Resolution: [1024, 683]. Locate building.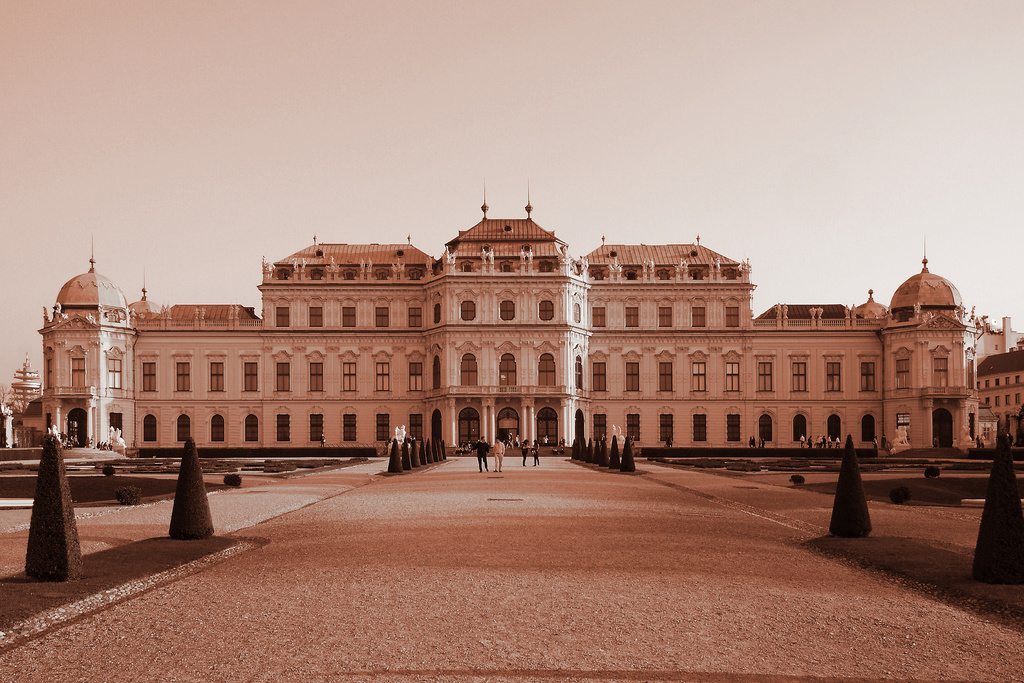
<region>3, 179, 1023, 457</region>.
